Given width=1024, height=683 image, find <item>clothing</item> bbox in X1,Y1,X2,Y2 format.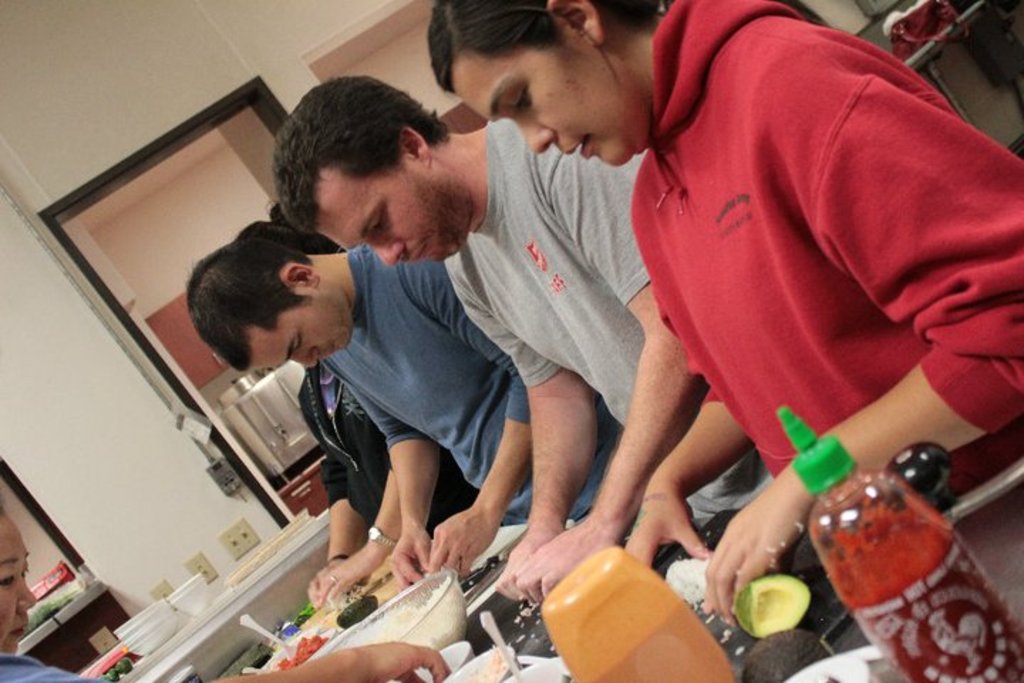
431,105,788,581.
